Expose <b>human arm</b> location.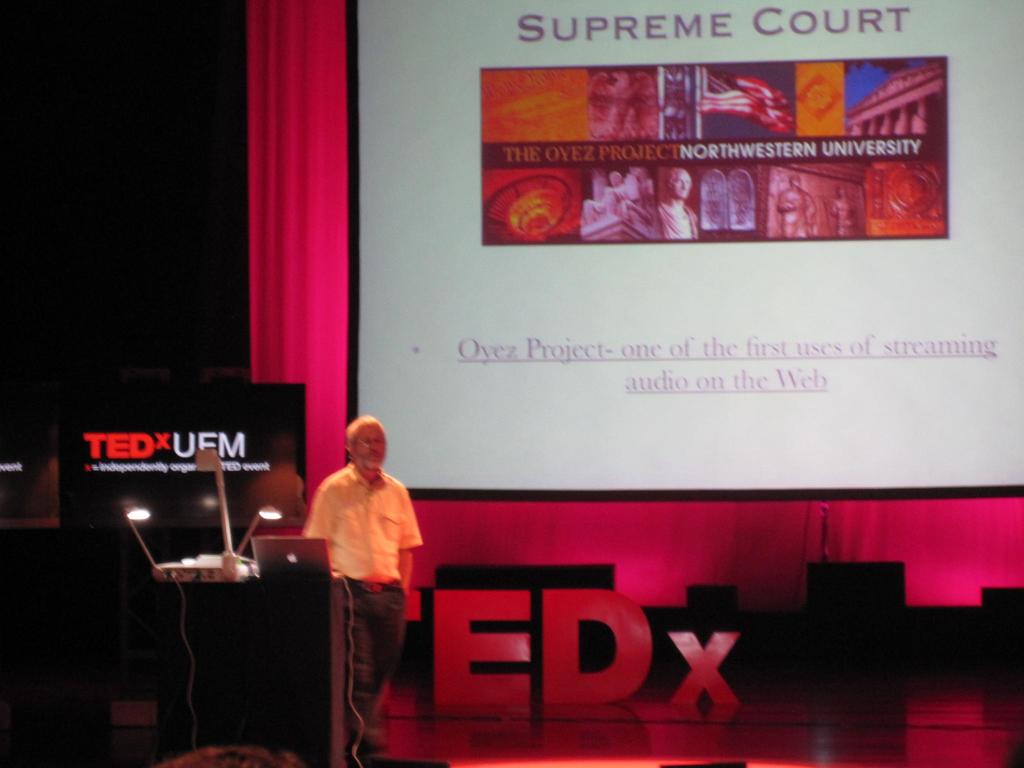
Exposed at 396, 490, 421, 593.
